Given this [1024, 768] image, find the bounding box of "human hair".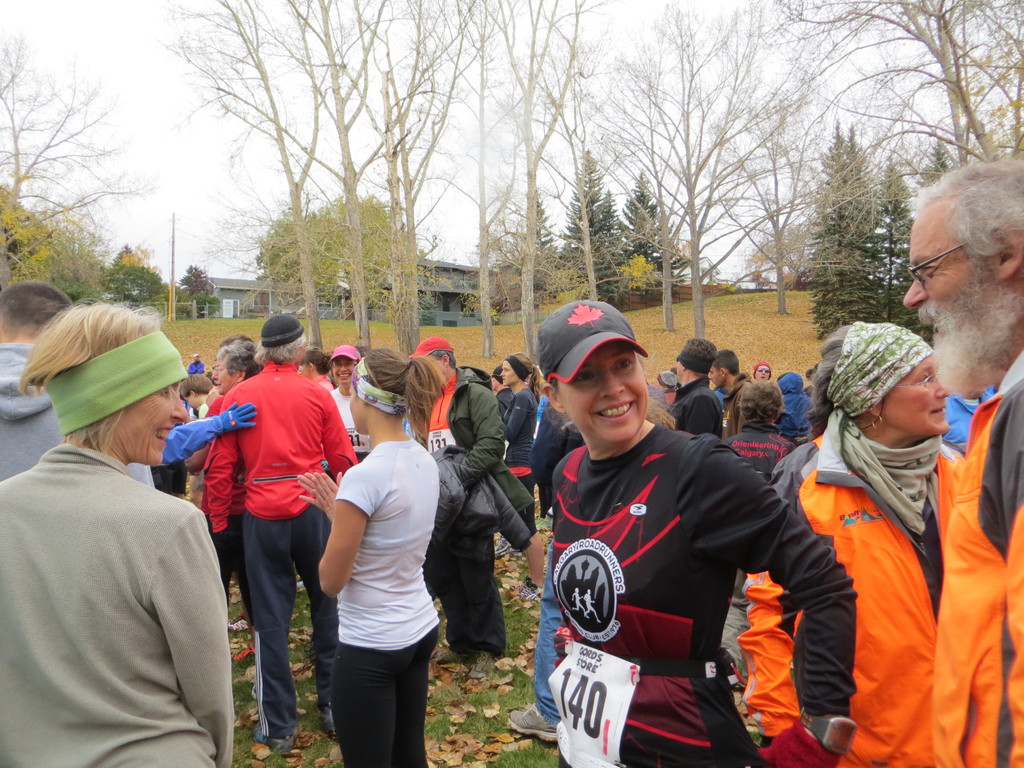
BBox(734, 378, 785, 422).
